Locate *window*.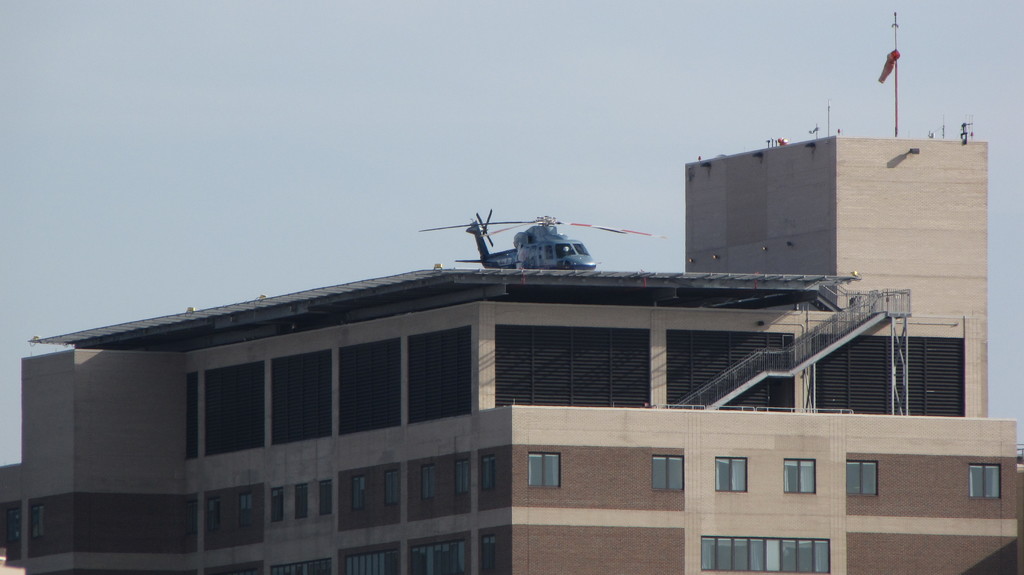
Bounding box: 698:540:828:574.
